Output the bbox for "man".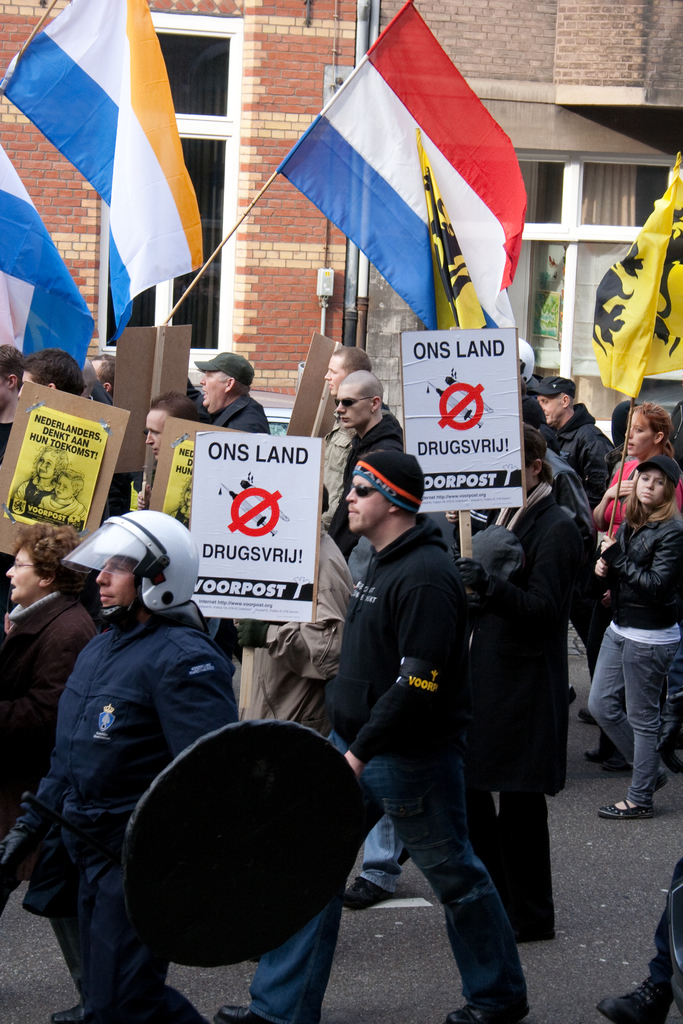
(16, 516, 232, 998).
